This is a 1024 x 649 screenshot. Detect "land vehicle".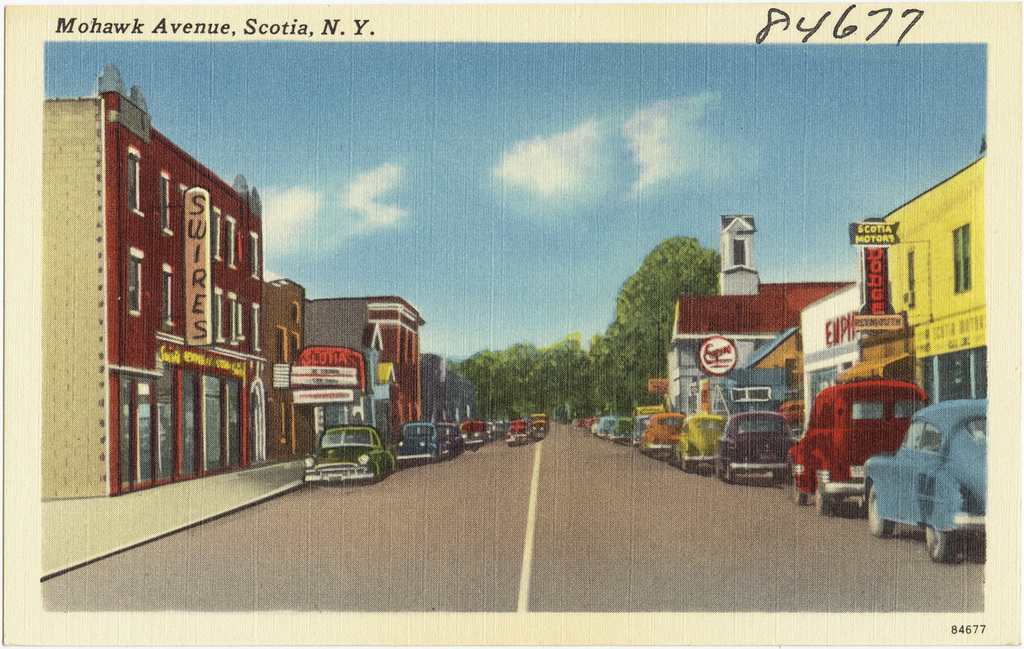
pyautogui.locateOnScreen(639, 409, 687, 459).
